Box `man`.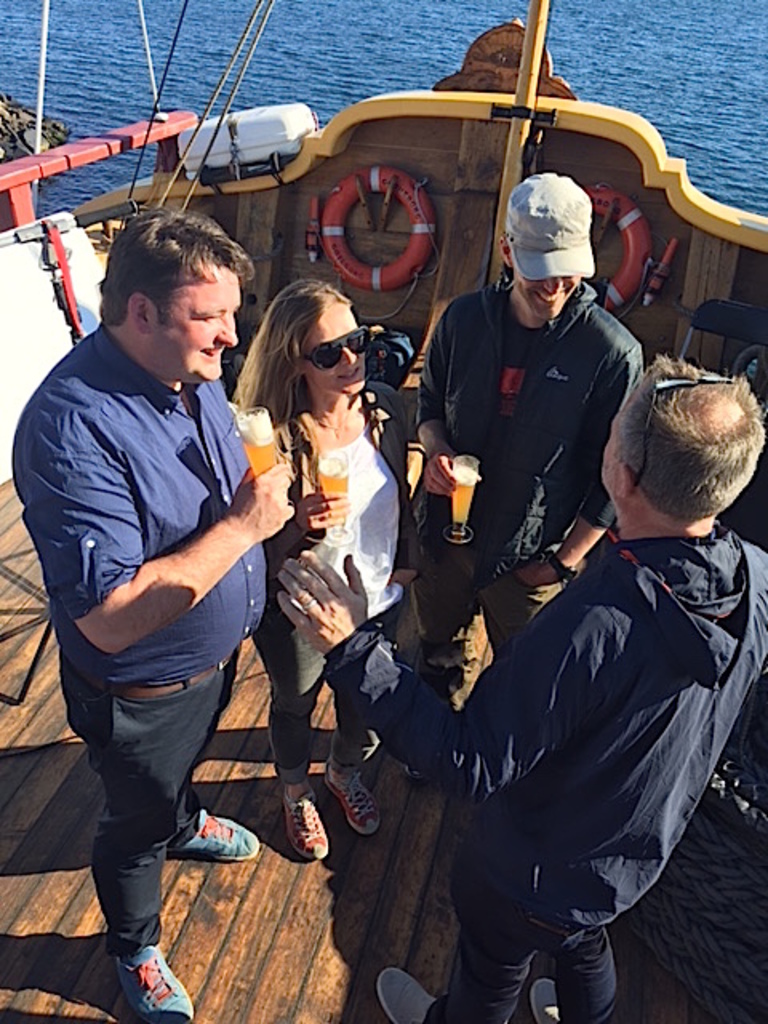
BBox(6, 208, 302, 1022).
